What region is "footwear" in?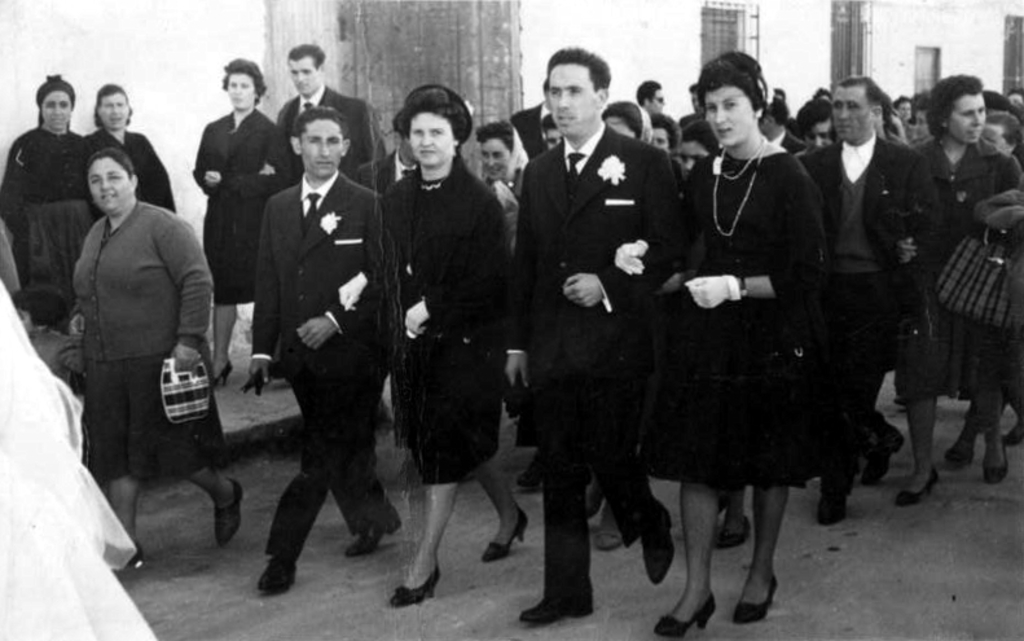
946,444,974,467.
